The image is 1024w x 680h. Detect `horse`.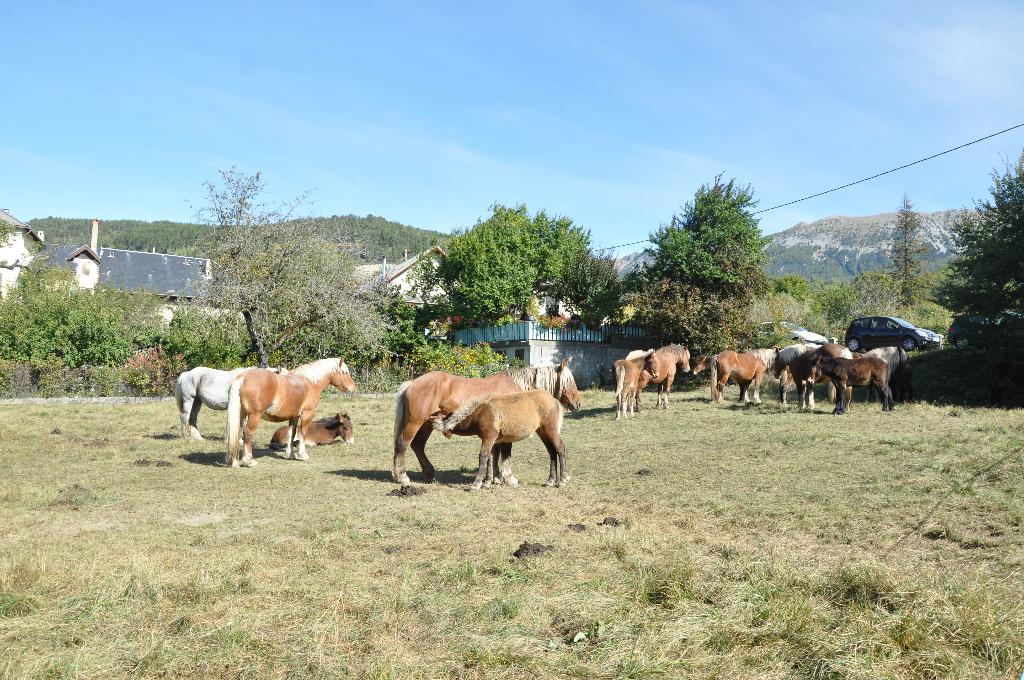
Detection: select_region(770, 341, 852, 409).
